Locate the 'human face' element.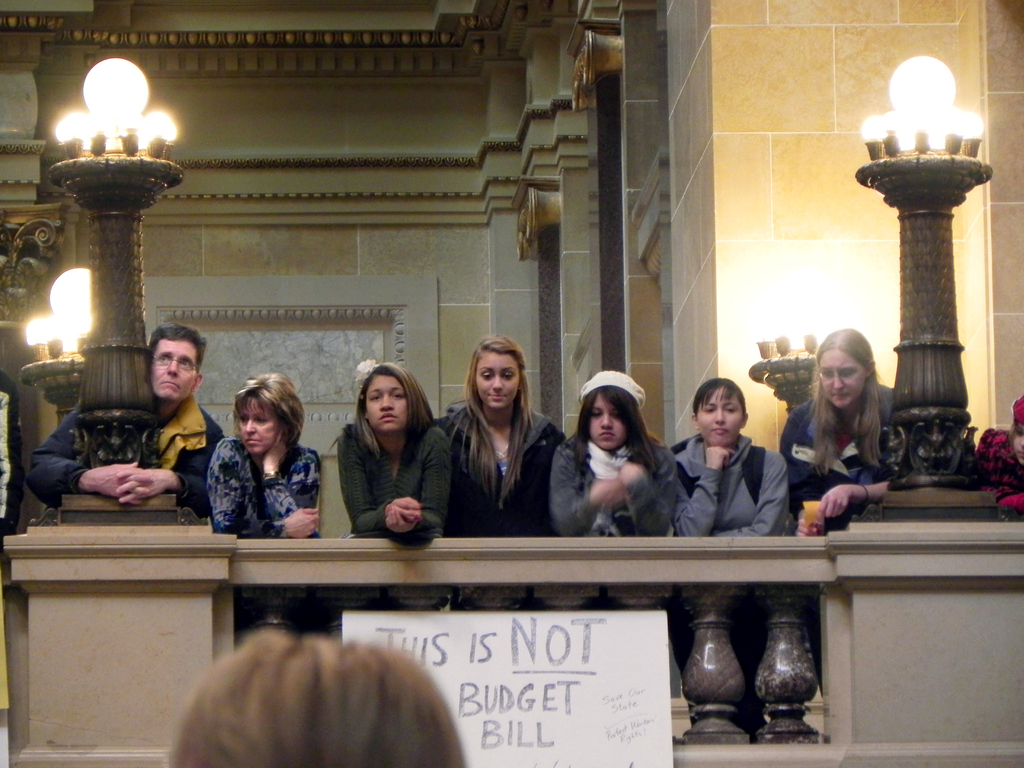
Element bbox: select_region(239, 408, 278, 454).
